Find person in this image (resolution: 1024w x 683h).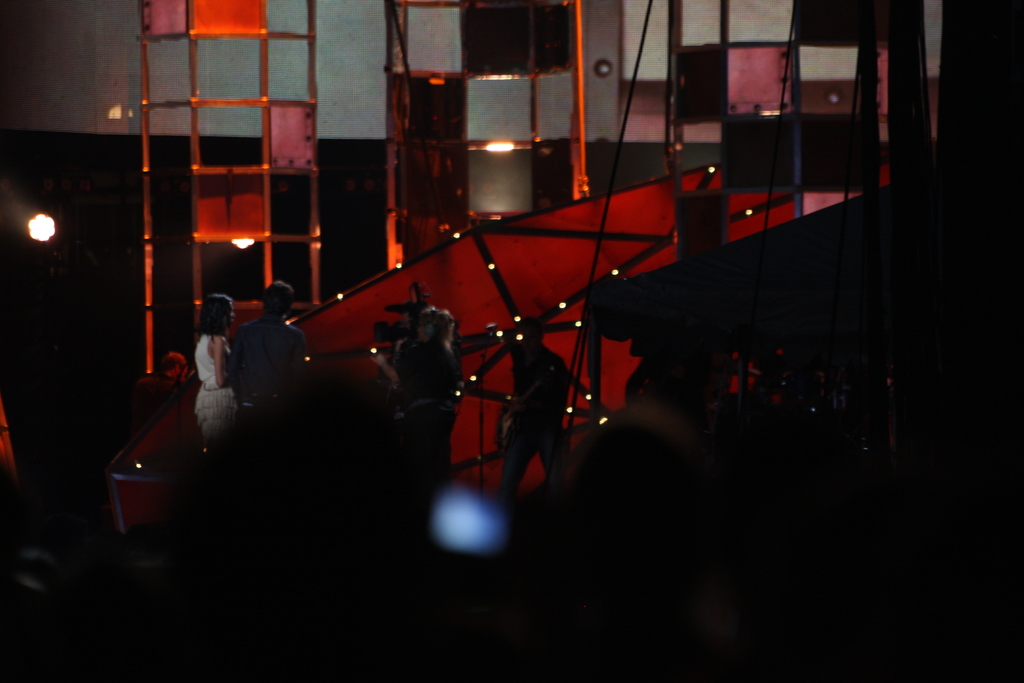
bbox=[365, 303, 468, 466].
